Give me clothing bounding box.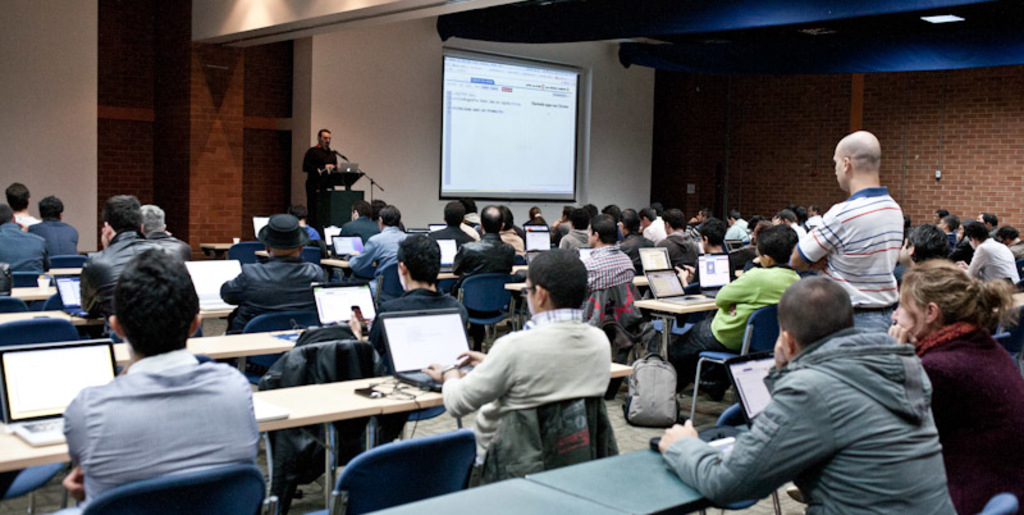
730/215/753/242.
